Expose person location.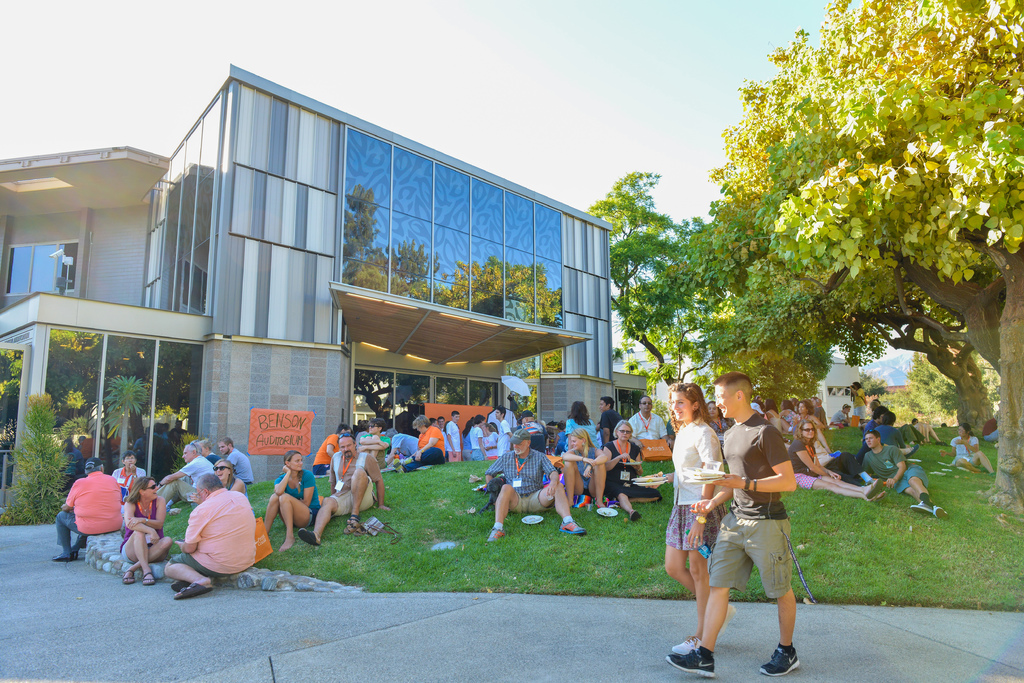
Exposed at (566,399,601,448).
